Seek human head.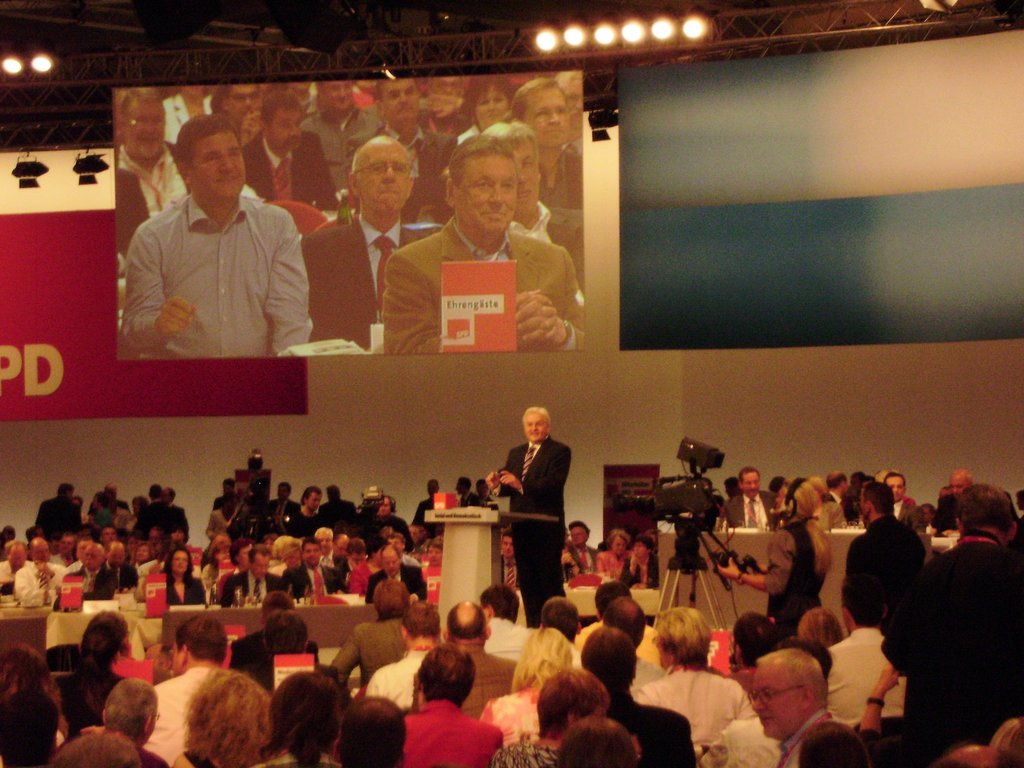
479,584,520,618.
